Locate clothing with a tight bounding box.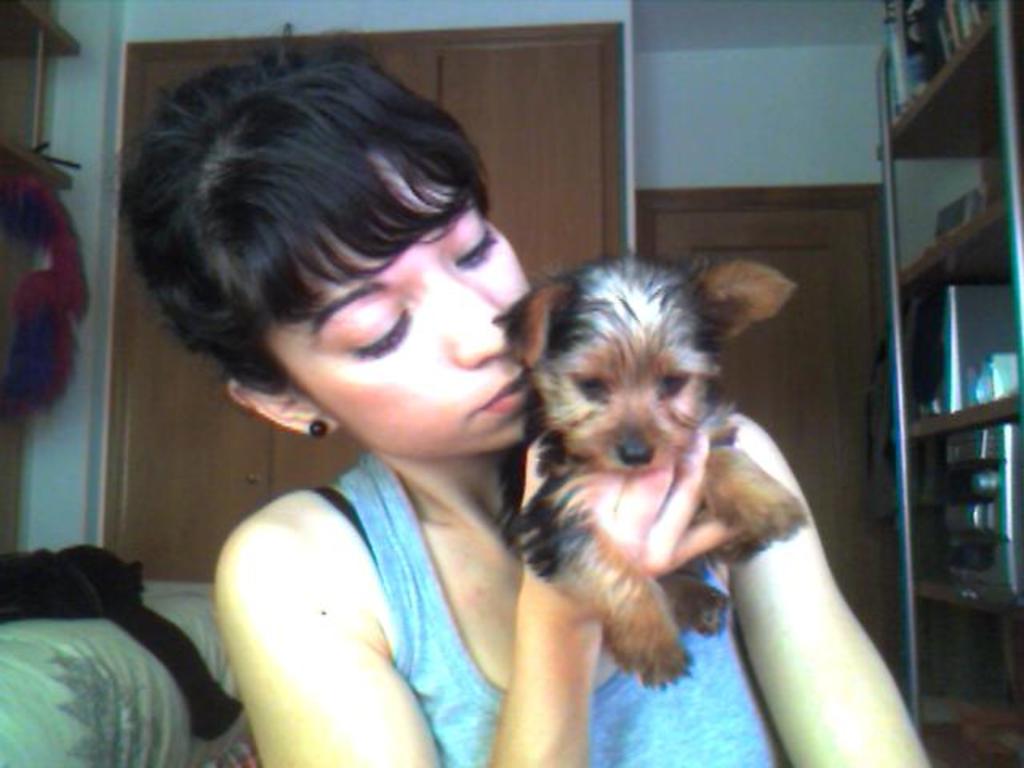
detection(307, 443, 781, 766).
